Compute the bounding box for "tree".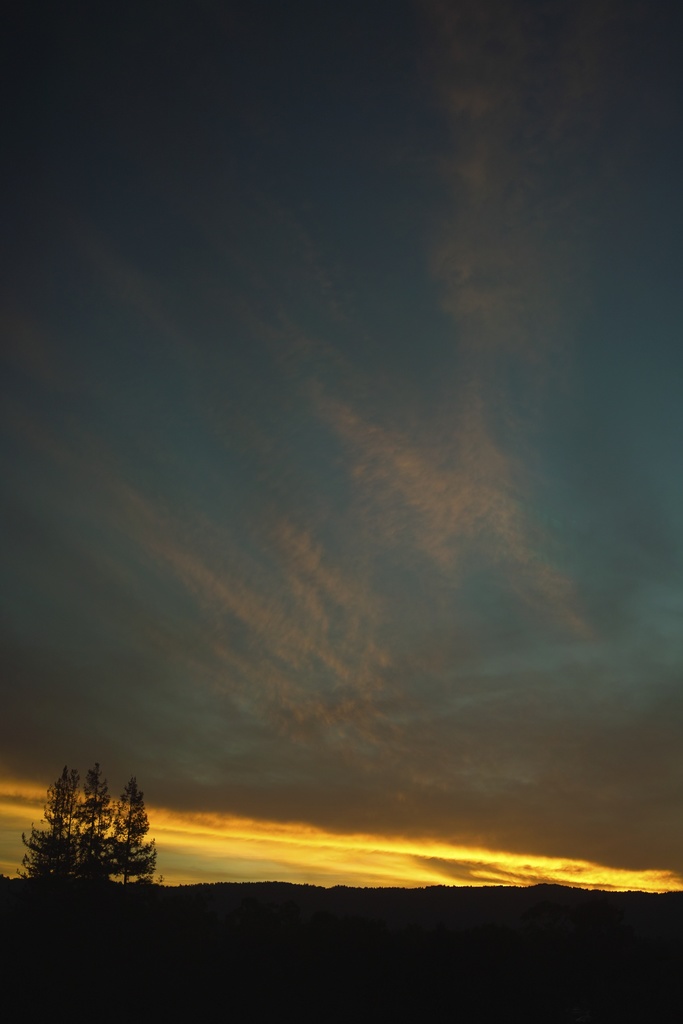
locate(29, 760, 161, 899).
